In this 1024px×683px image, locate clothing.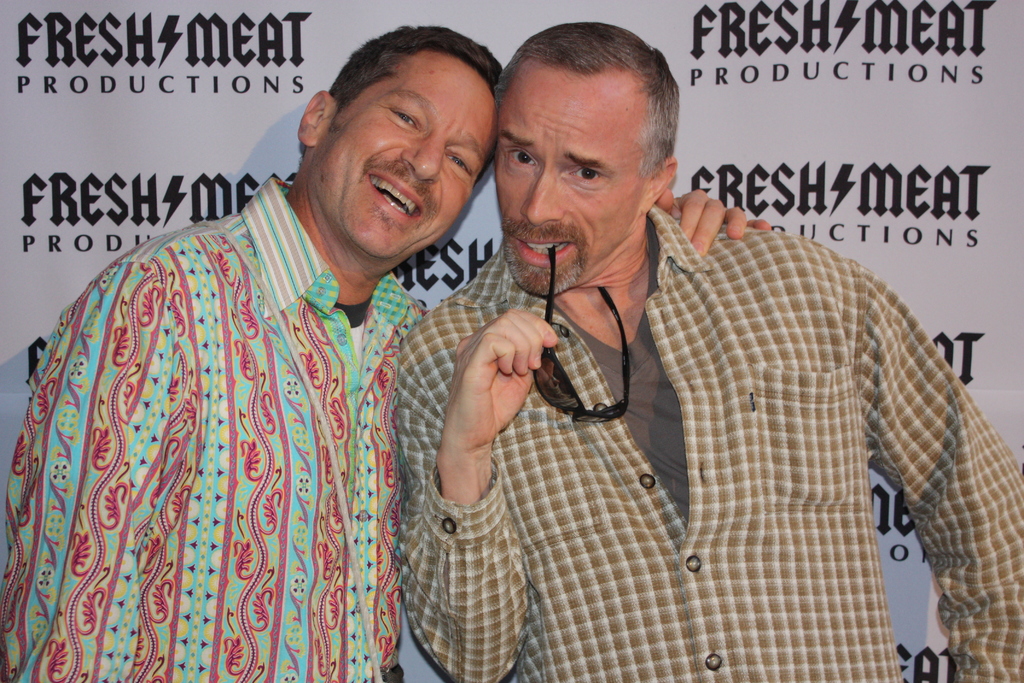
Bounding box: (395, 204, 1023, 682).
